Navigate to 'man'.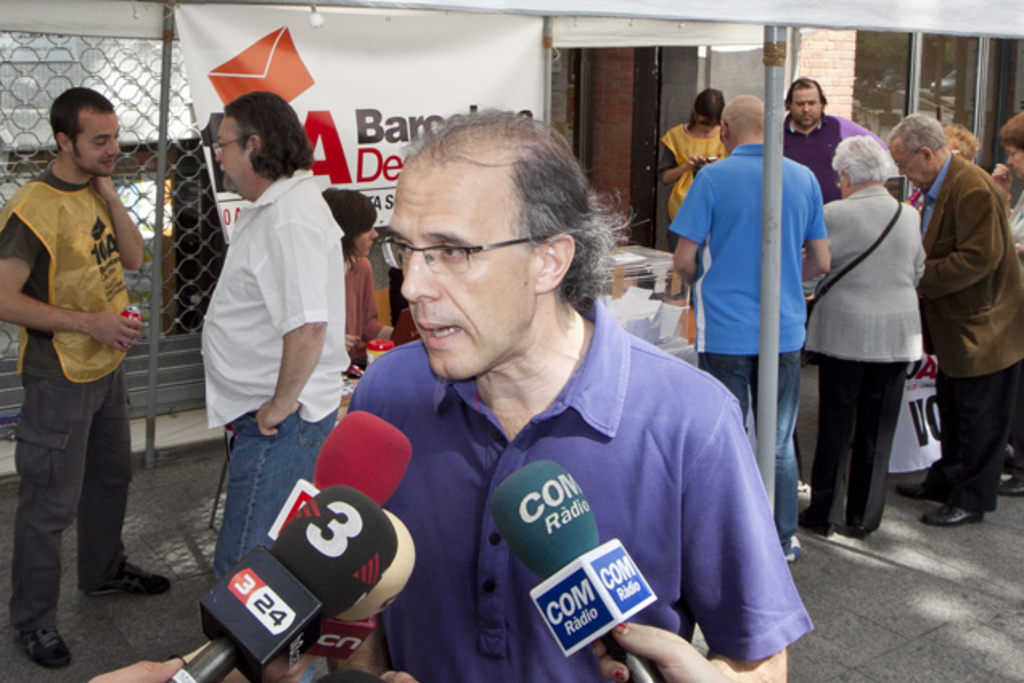
Navigation target: [x1=669, y1=93, x2=831, y2=562].
